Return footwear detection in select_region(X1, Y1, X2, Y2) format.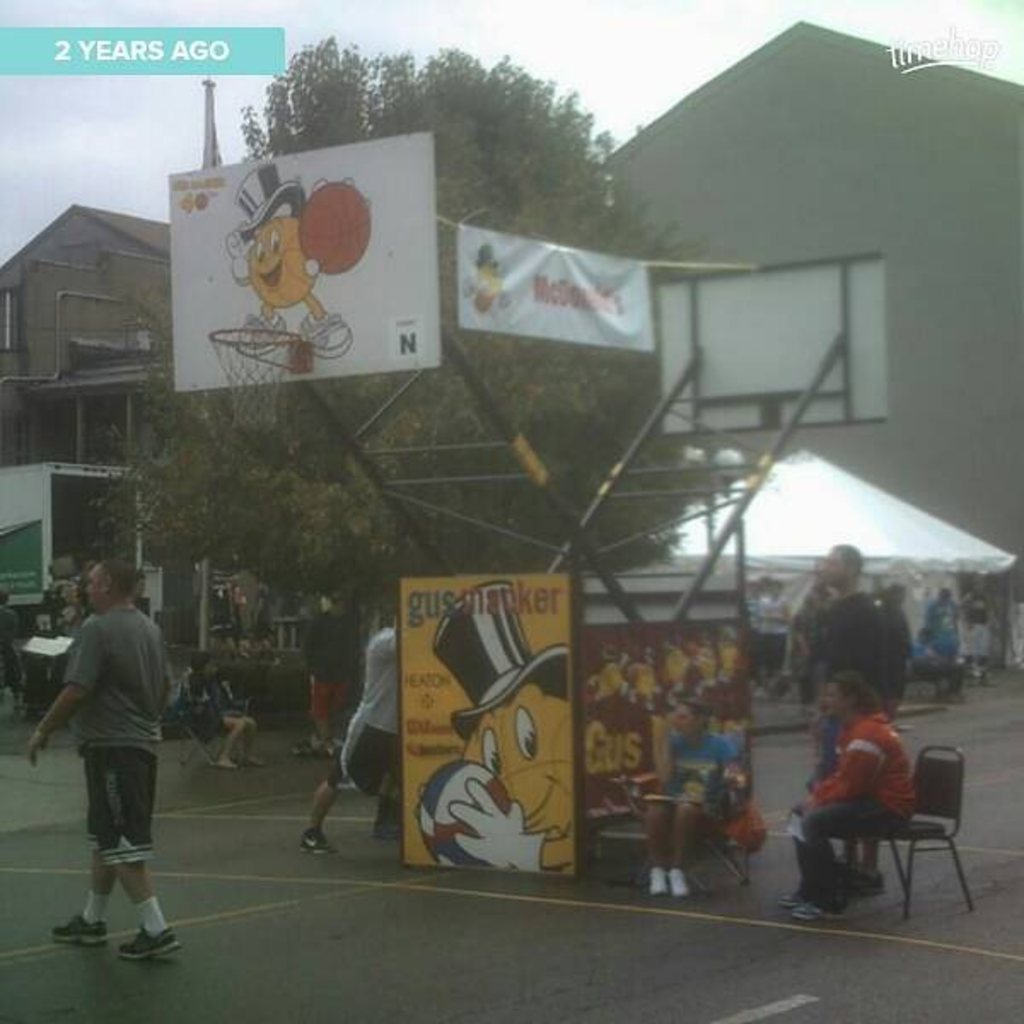
select_region(48, 913, 106, 942).
